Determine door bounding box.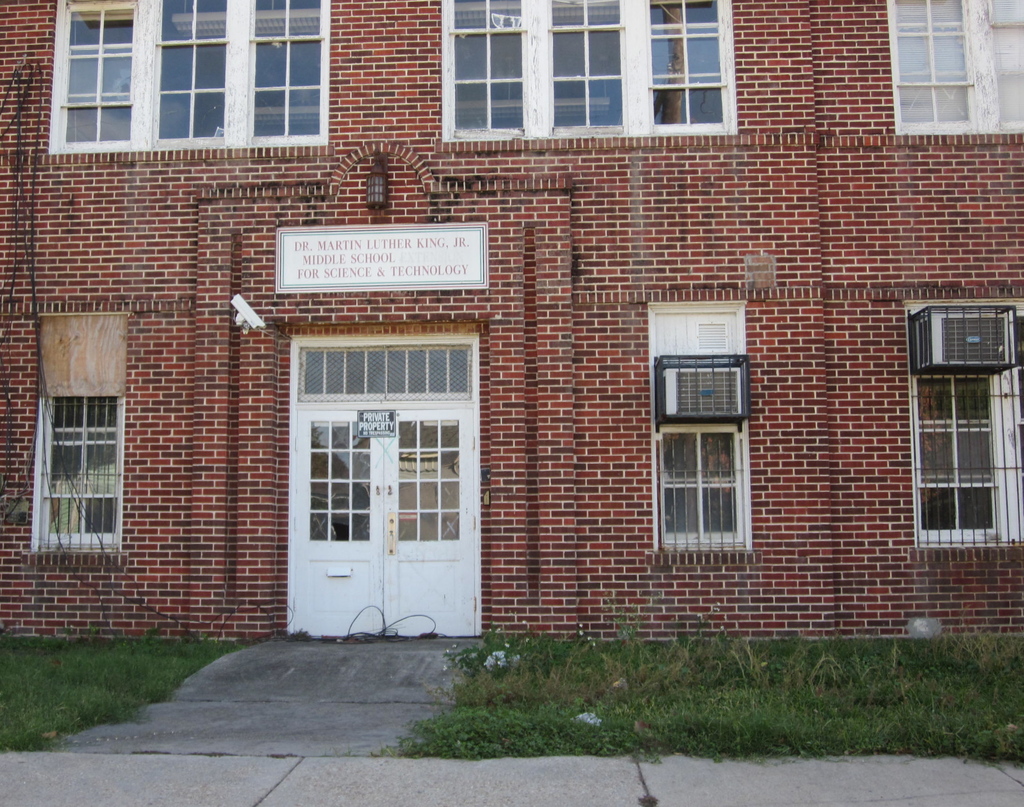
Determined: [x1=276, y1=377, x2=479, y2=635].
